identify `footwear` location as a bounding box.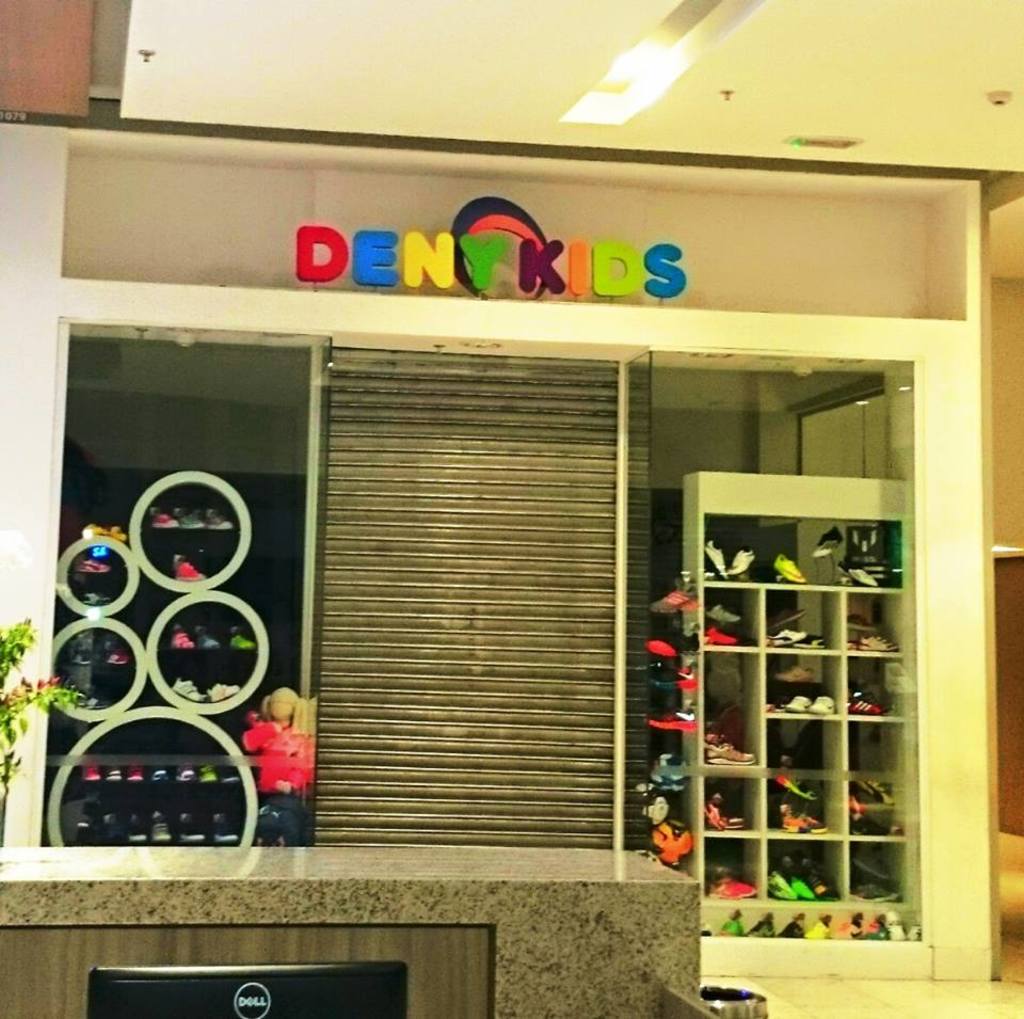
bbox(651, 707, 699, 732).
